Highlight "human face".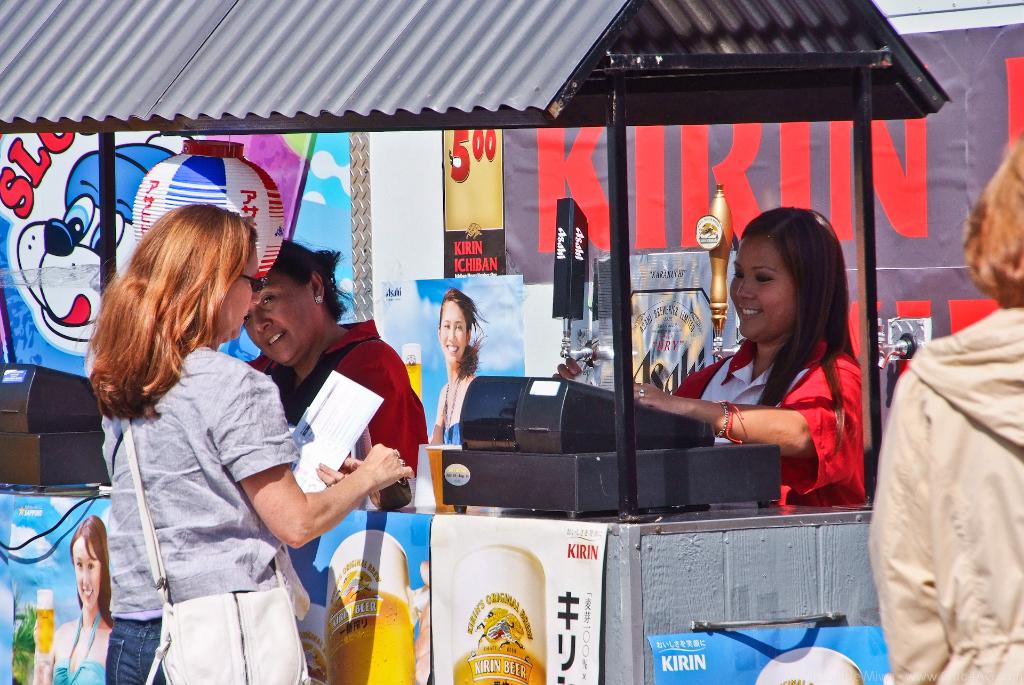
Highlighted region: locate(442, 303, 469, 366).
